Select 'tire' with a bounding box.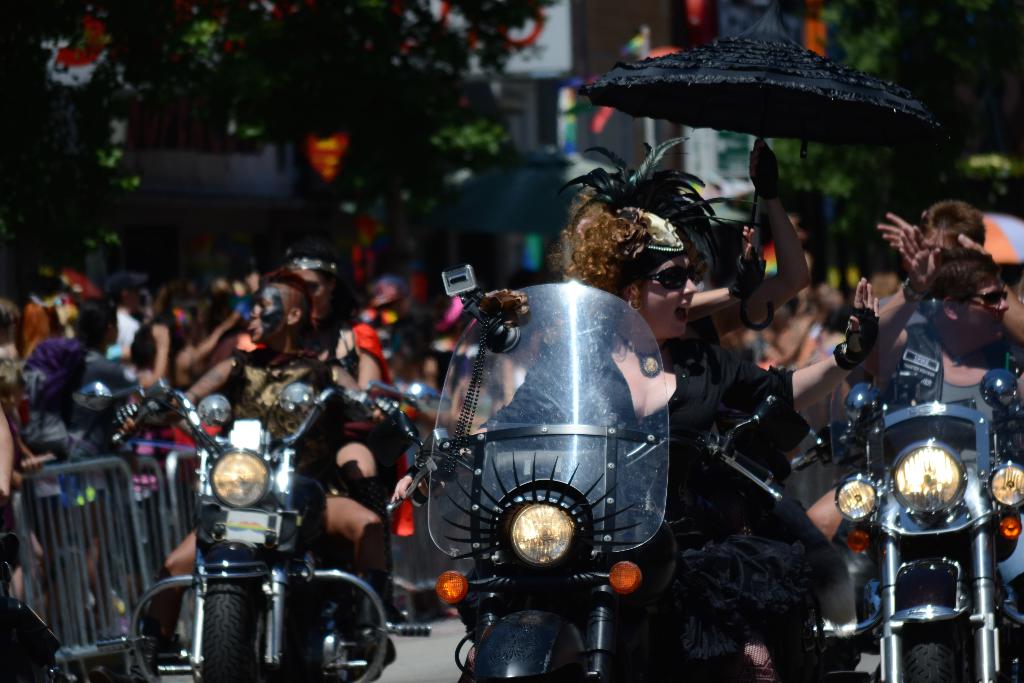
box(195, 582, 271, 674).
